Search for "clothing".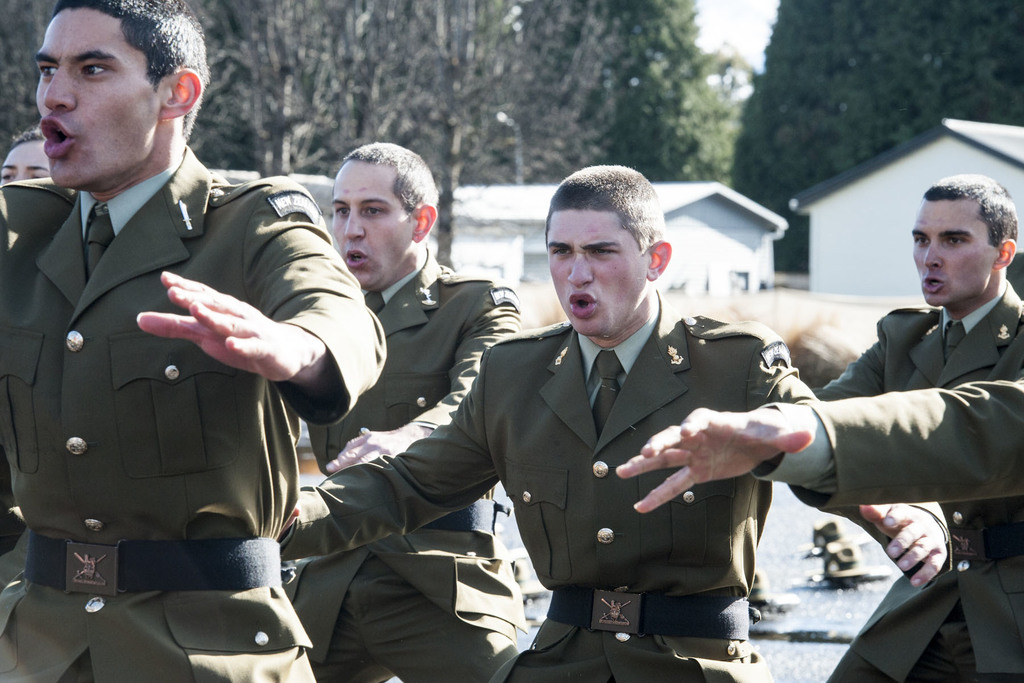
Found at l=0, t=139, r=391, b=682.
